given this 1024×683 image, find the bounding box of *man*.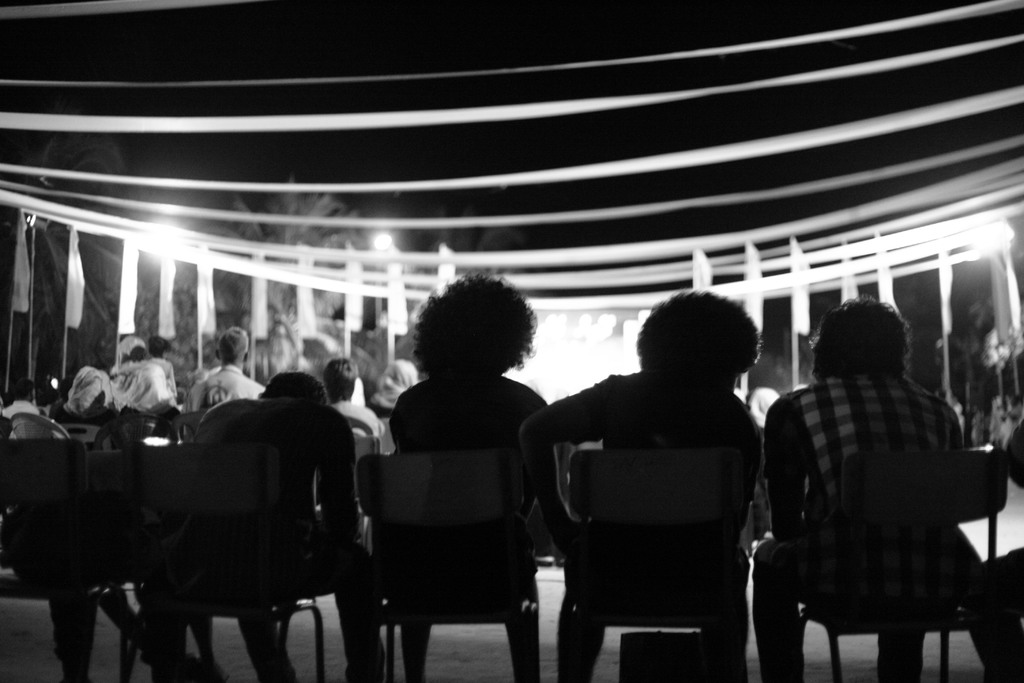
517 290 766 682.
